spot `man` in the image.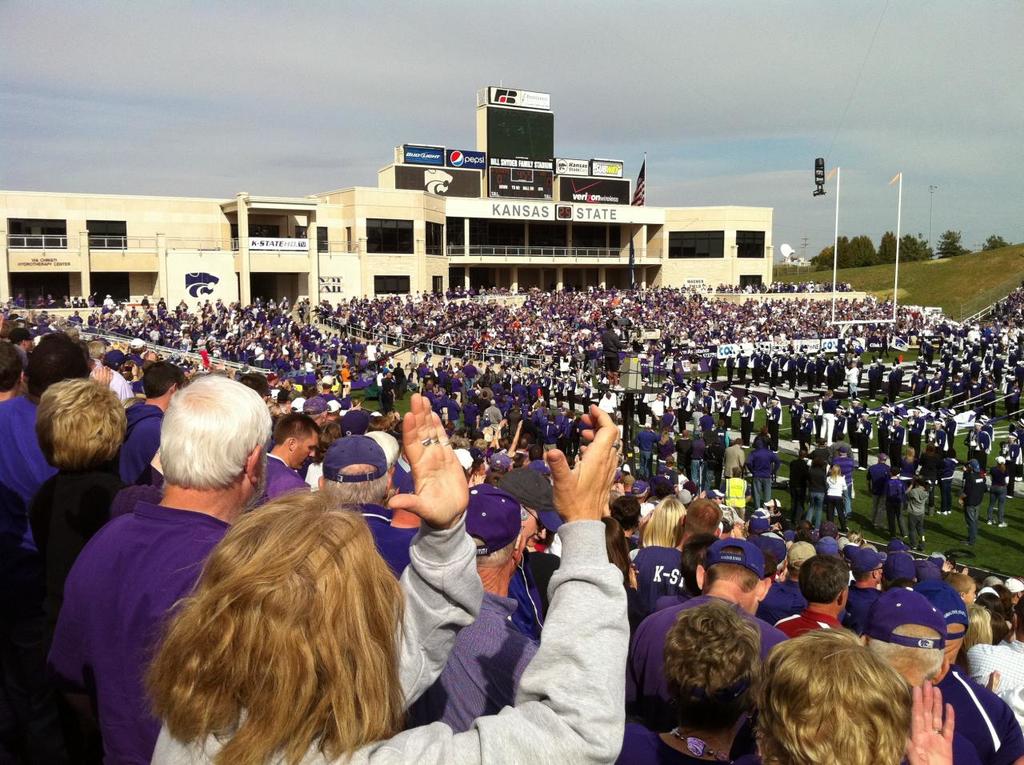
`man` found at box=[630, 420, 658, 478].
